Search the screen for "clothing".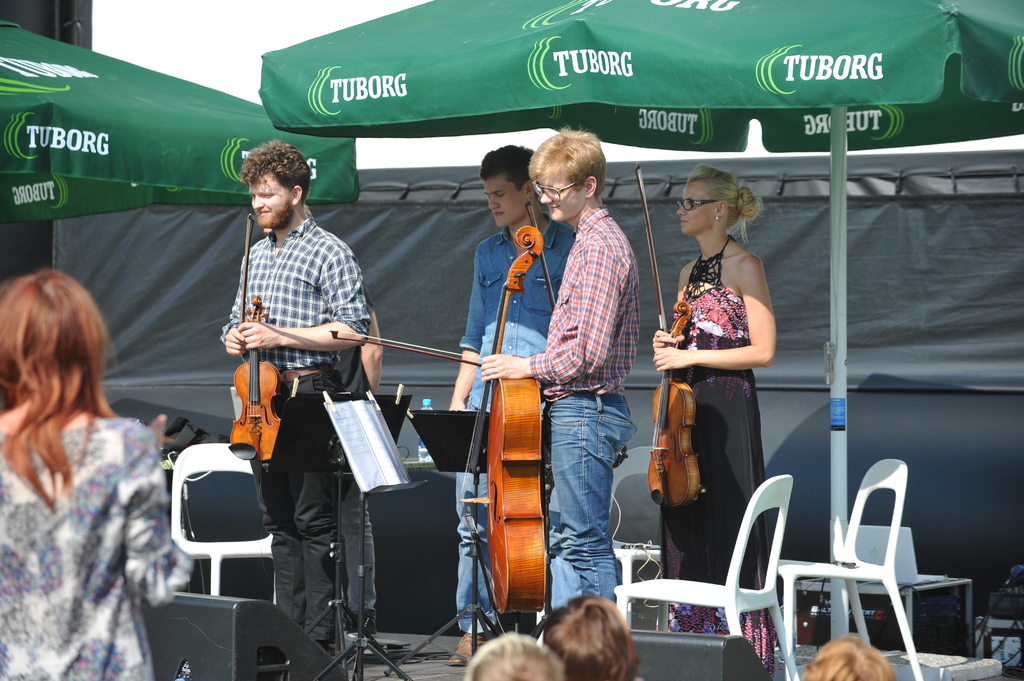
Found at <box>0,414,195,680</box>.
